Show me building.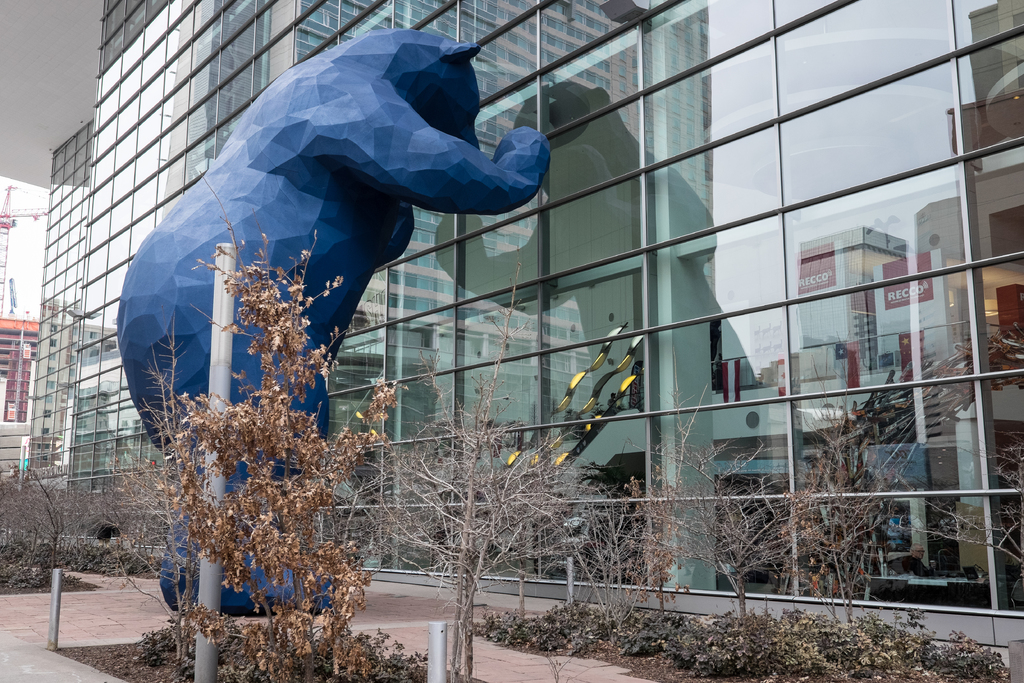
building is here: 28, 0, 1023, 682.
